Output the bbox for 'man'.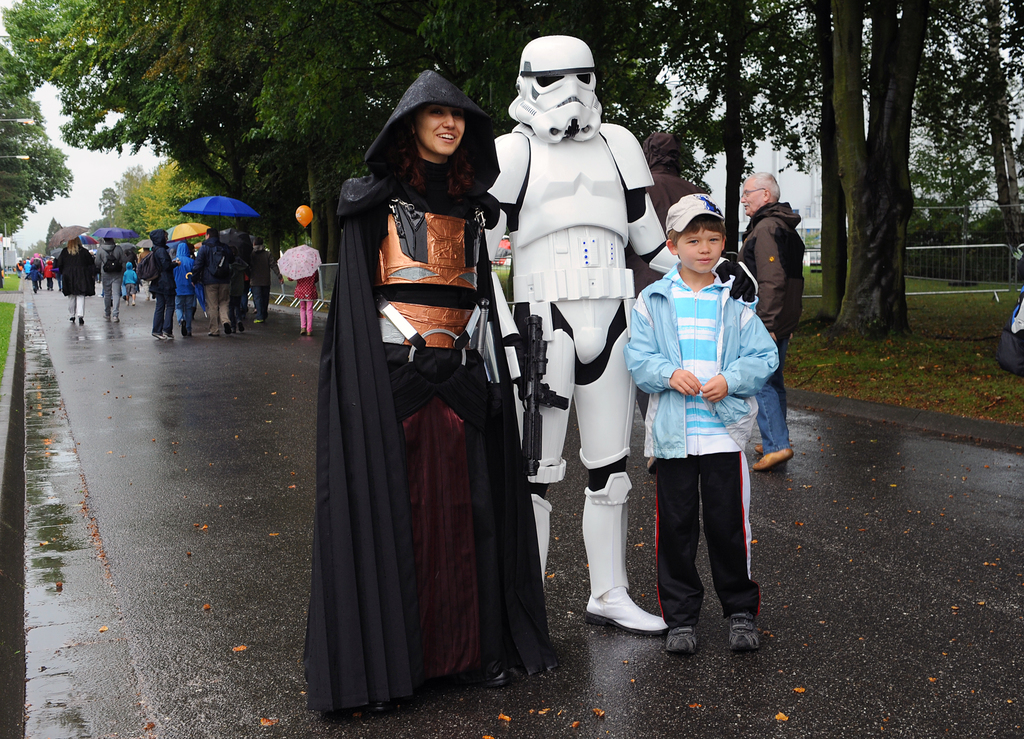
BBox(730, 164, 809, 475).
